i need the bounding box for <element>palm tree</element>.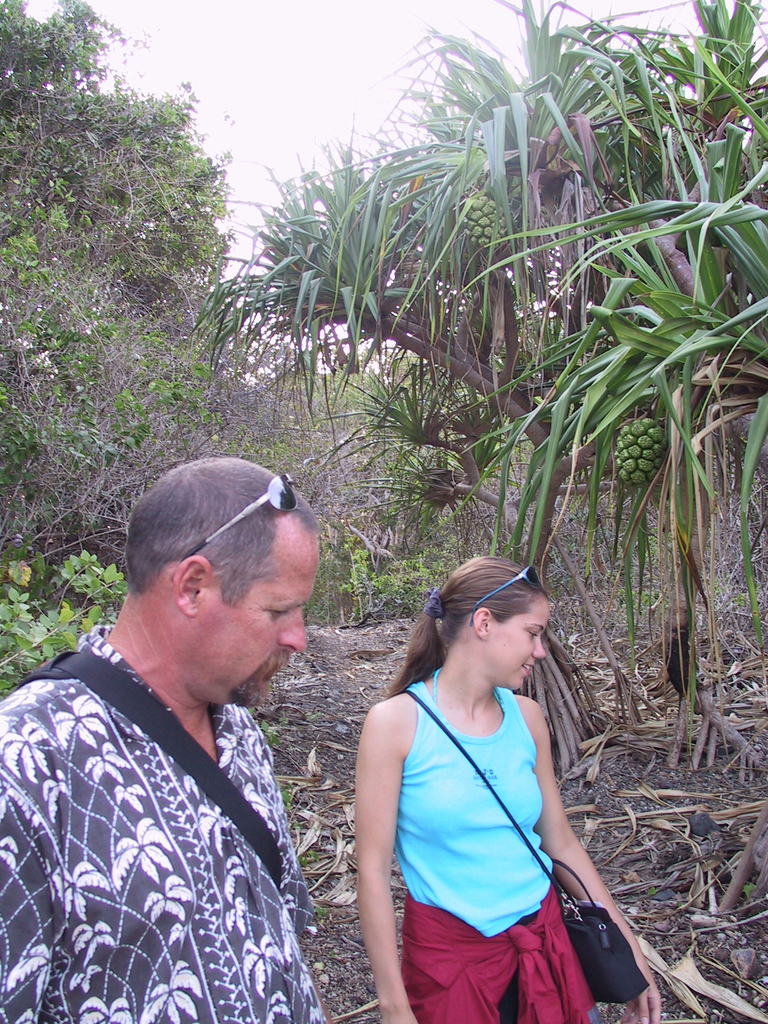
Here it is: 572,85,757,589.
